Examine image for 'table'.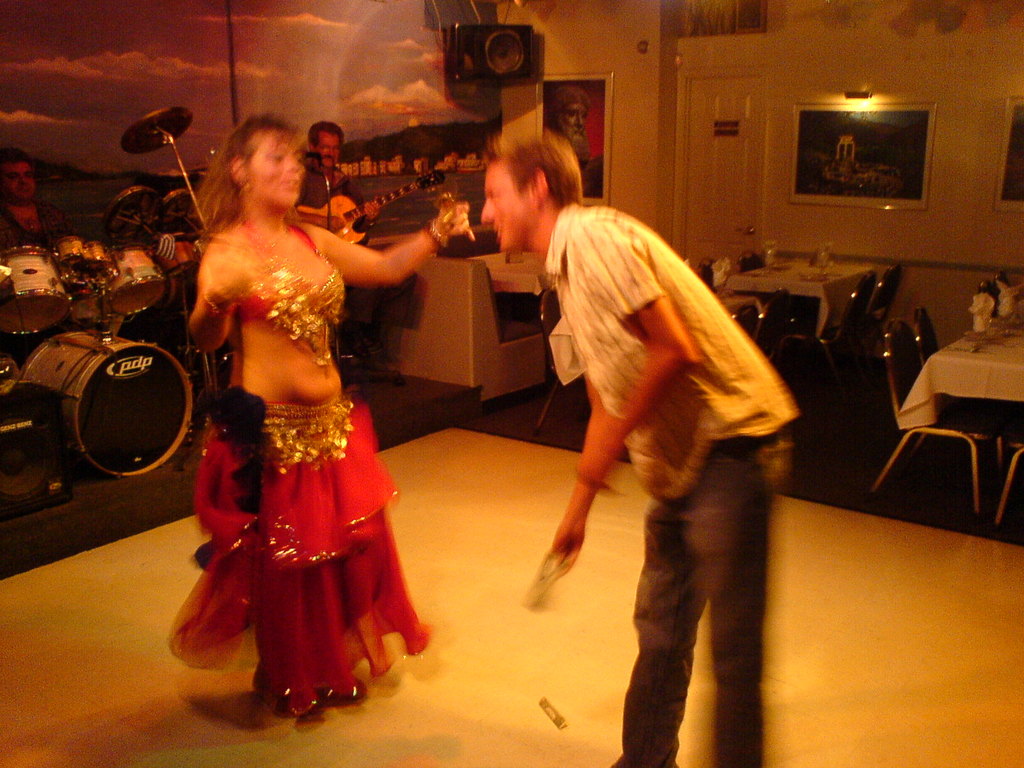
Examination result: {"left": 725, "top": 255, "right": 897, "bottom": 350}.
